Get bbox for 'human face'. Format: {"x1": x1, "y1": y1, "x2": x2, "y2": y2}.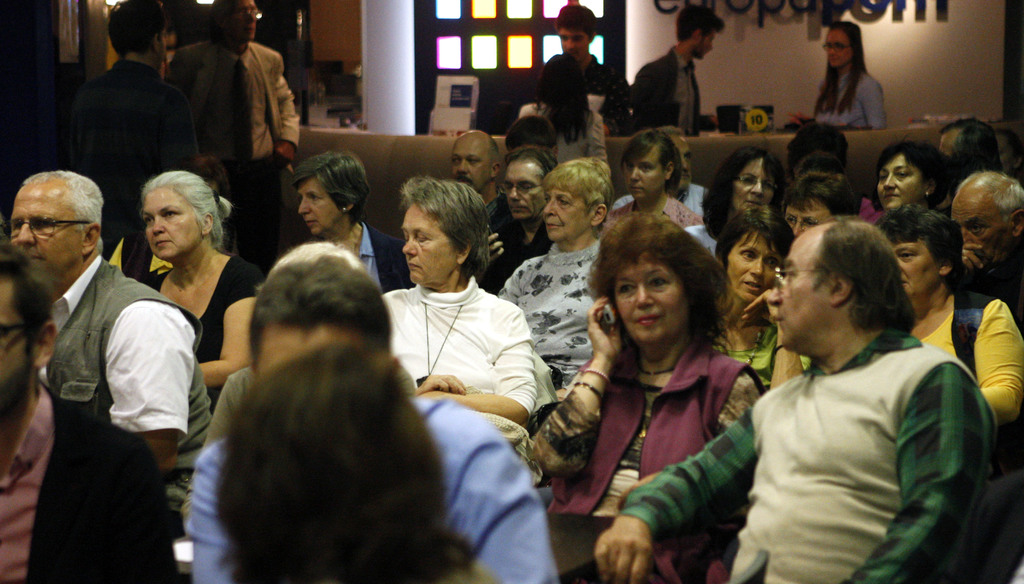
{"x1": 10, "y1": 181, "x2": 76, "y2": 275}.
